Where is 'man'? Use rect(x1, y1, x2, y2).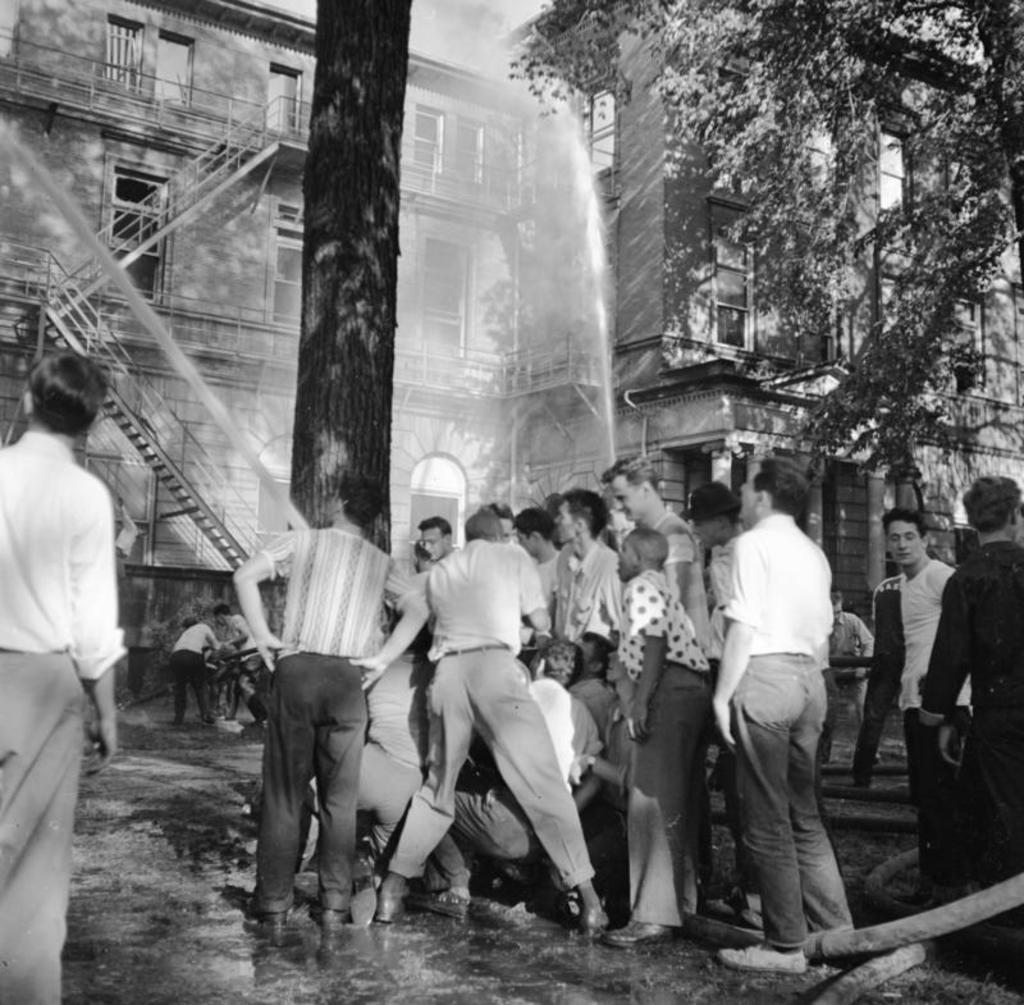
rect(922, 474, 1023, 977).
